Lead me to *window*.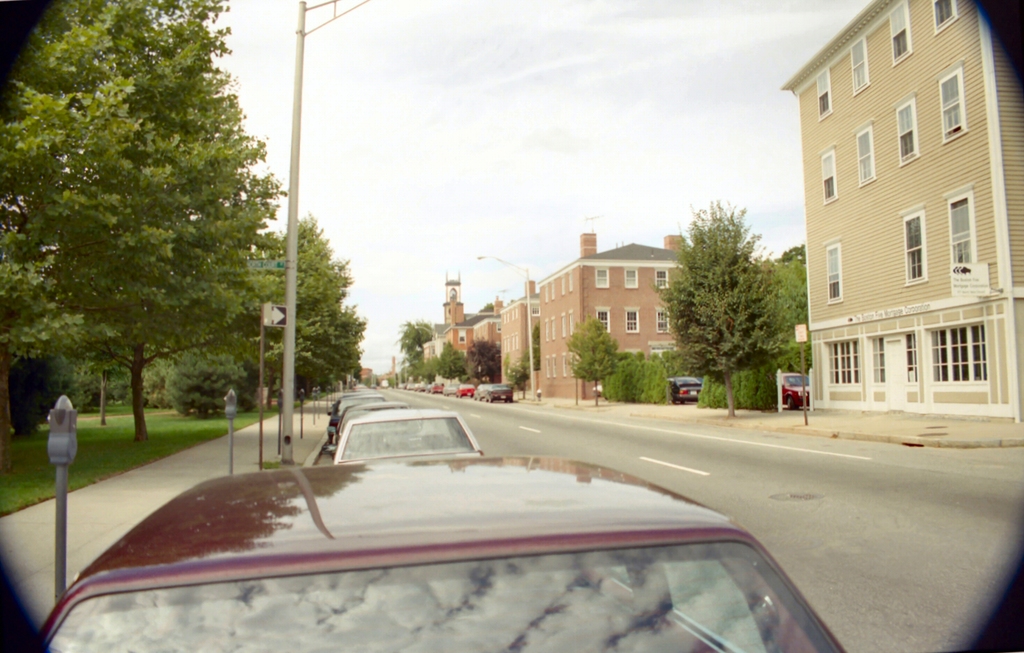
Lead to detection(897, 197, 929, 286).
